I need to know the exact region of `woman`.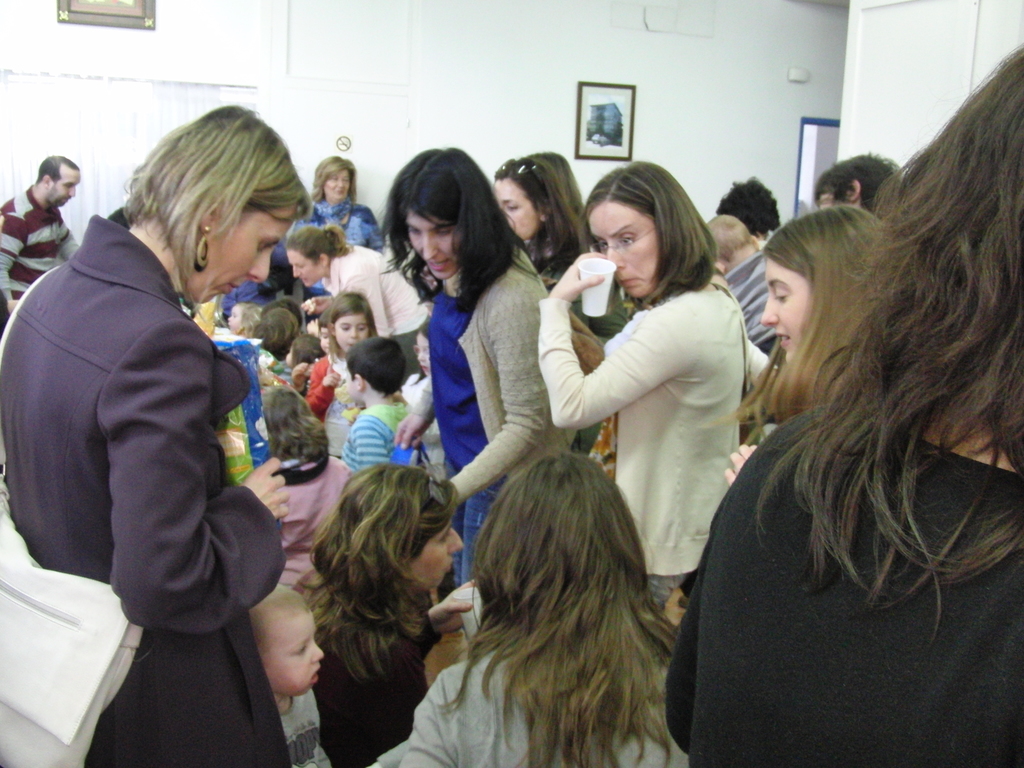
Region: x1=287, y1=227, x2=434, y2=372.
